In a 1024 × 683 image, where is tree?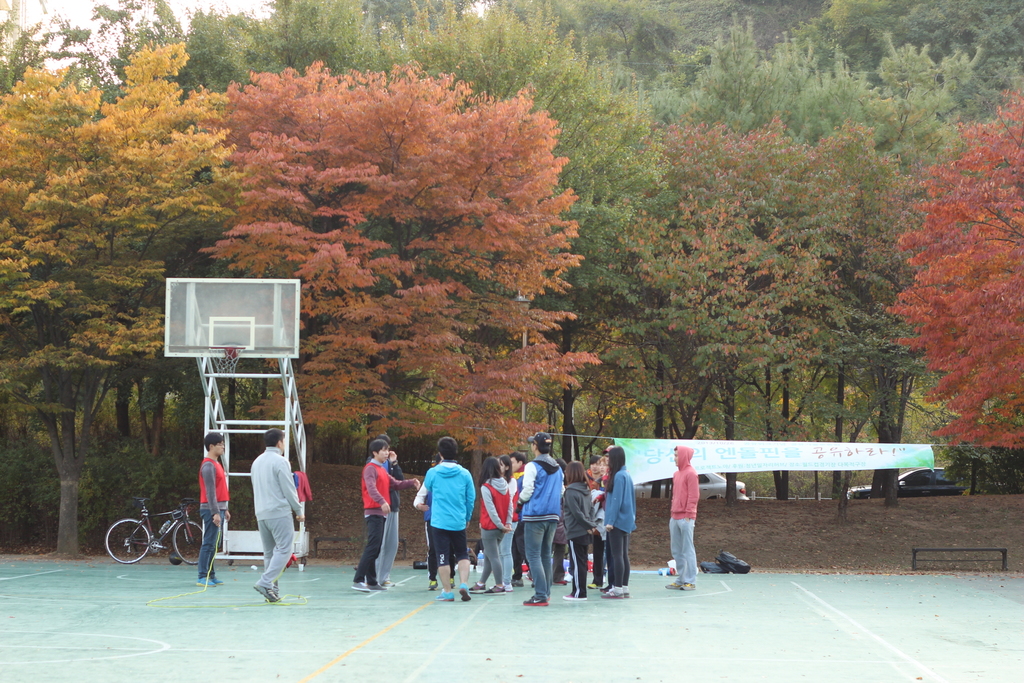
(787, 0, 1023, 85).
